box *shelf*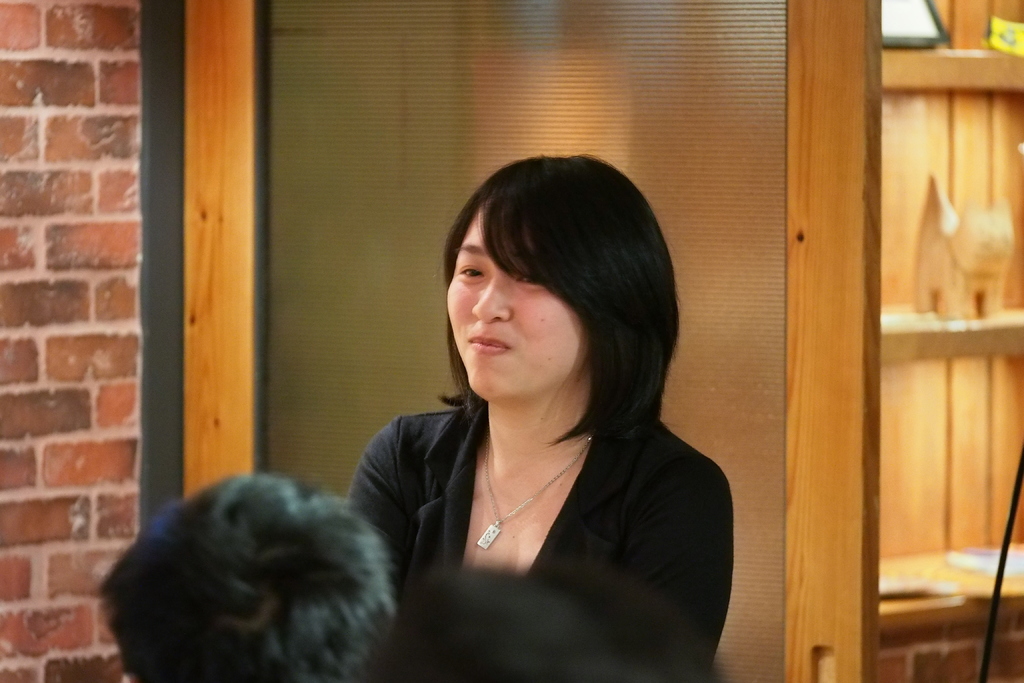
detection(786, 0, 1023, 682)
